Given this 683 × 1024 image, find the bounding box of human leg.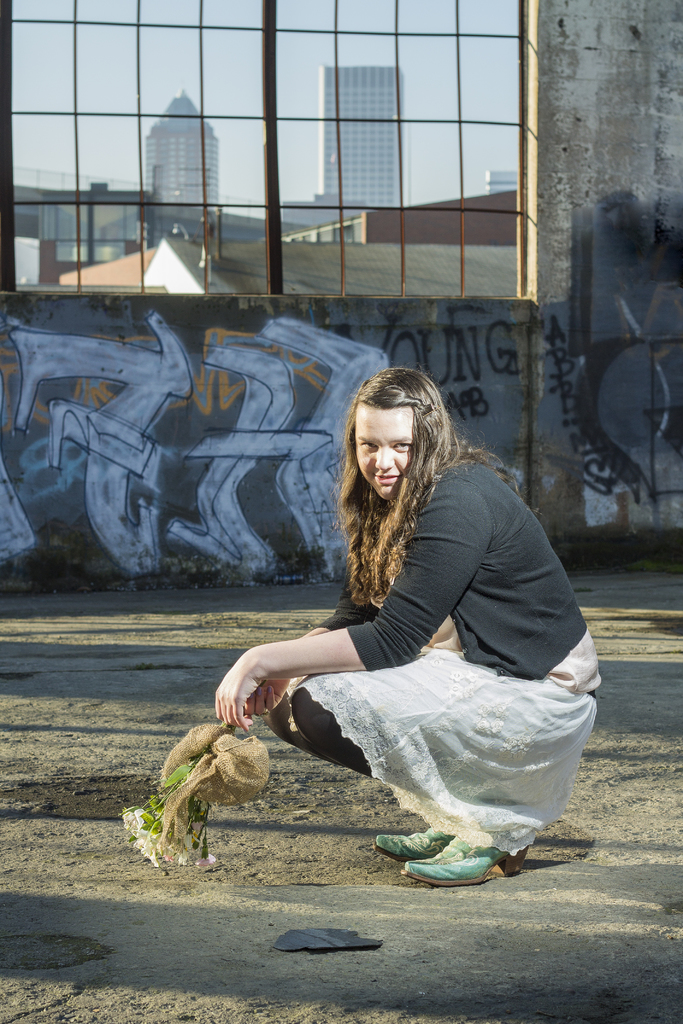
detection(292, 686, 528, 886).
